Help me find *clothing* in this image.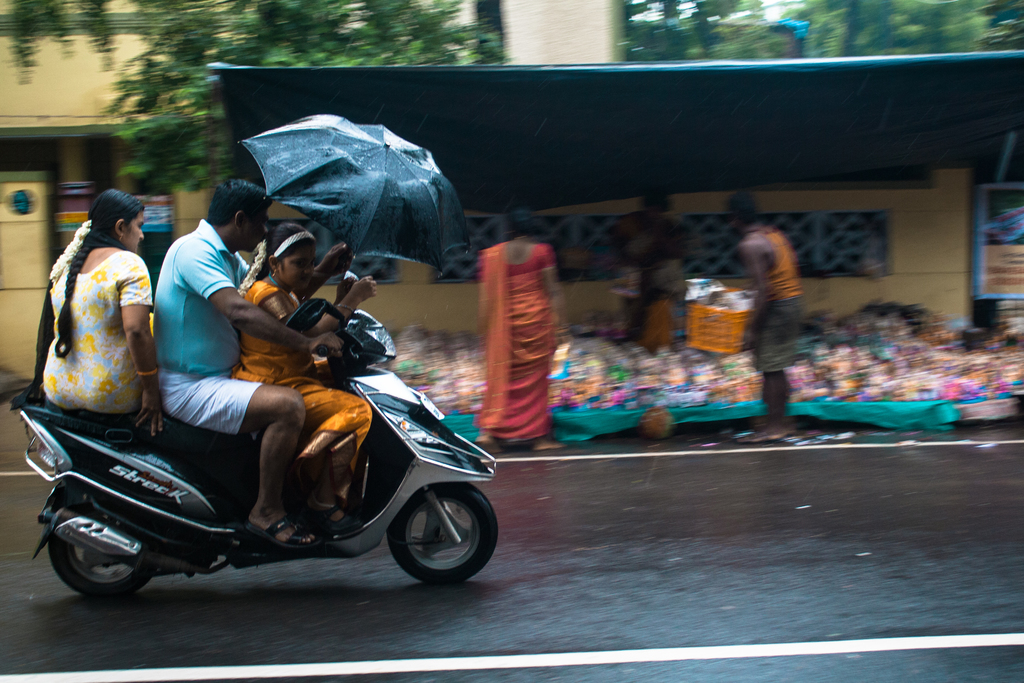
Found it: bbox=[225, 267, 376, 508].
